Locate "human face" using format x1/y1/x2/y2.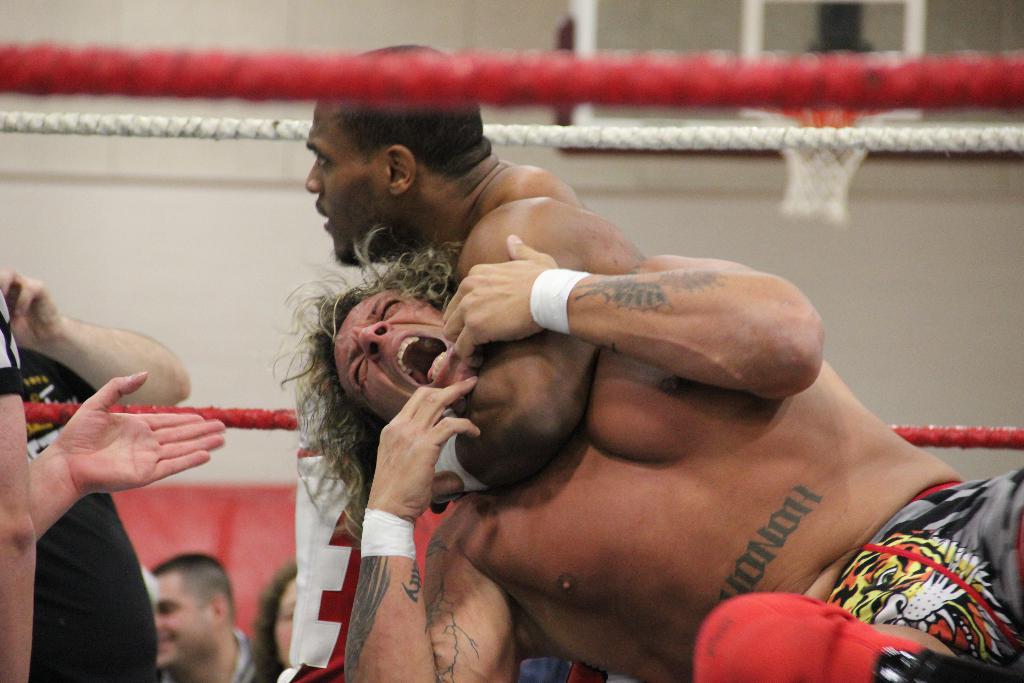
145/567/215/672.
